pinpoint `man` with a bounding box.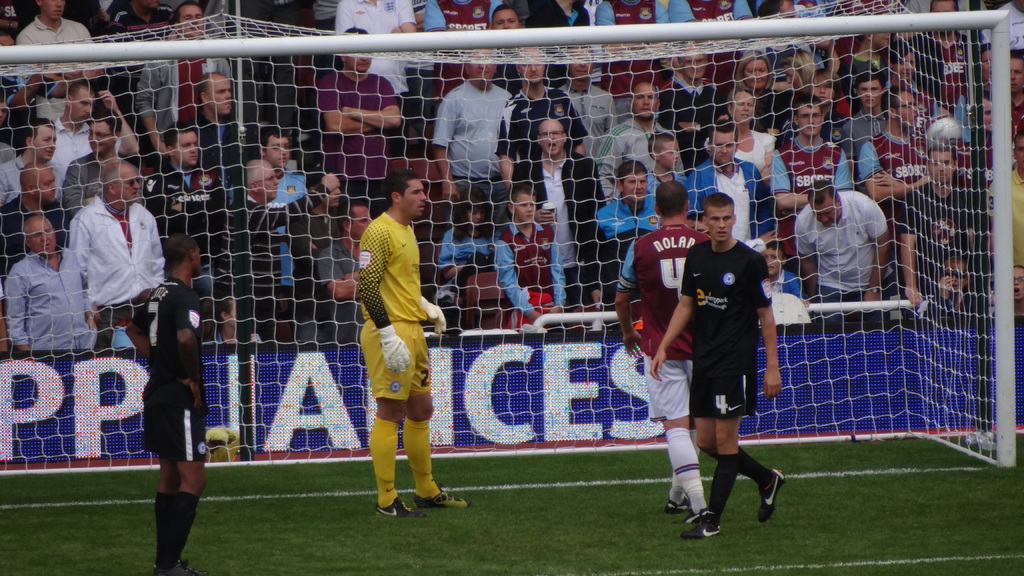
locate(789, 180, 891, 324).
